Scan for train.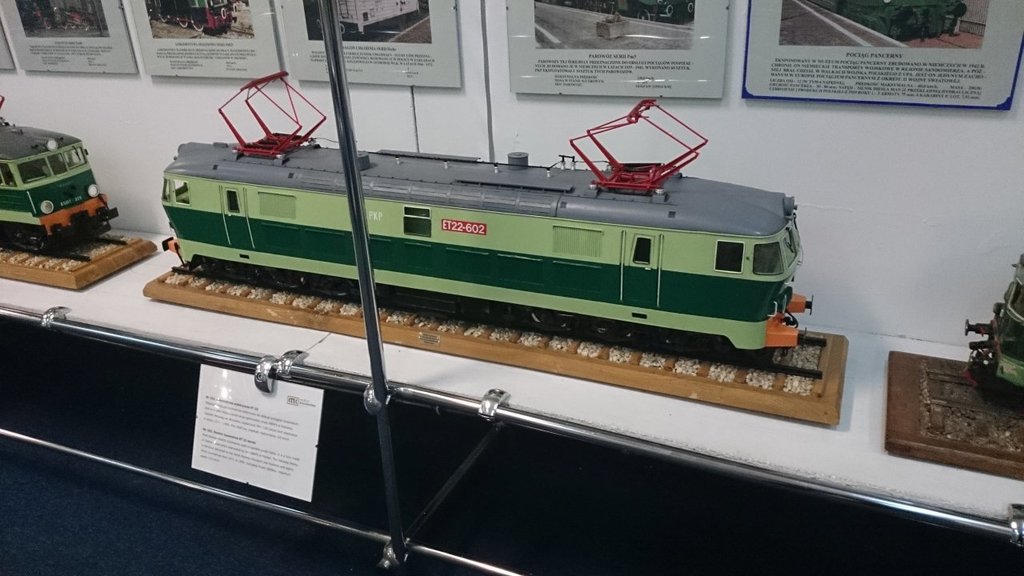
Scan result: <box>963,256,1023,414</box>.
